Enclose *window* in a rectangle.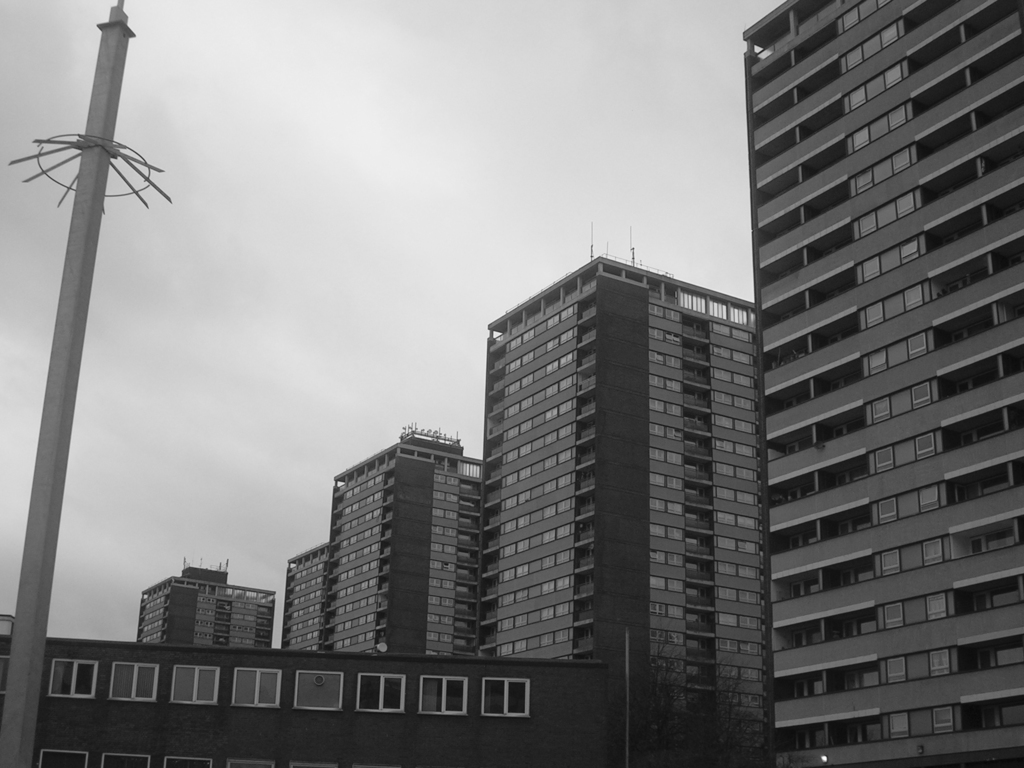
{"left": 170, "top": 666, "right": 222, "bottom": 706}.
